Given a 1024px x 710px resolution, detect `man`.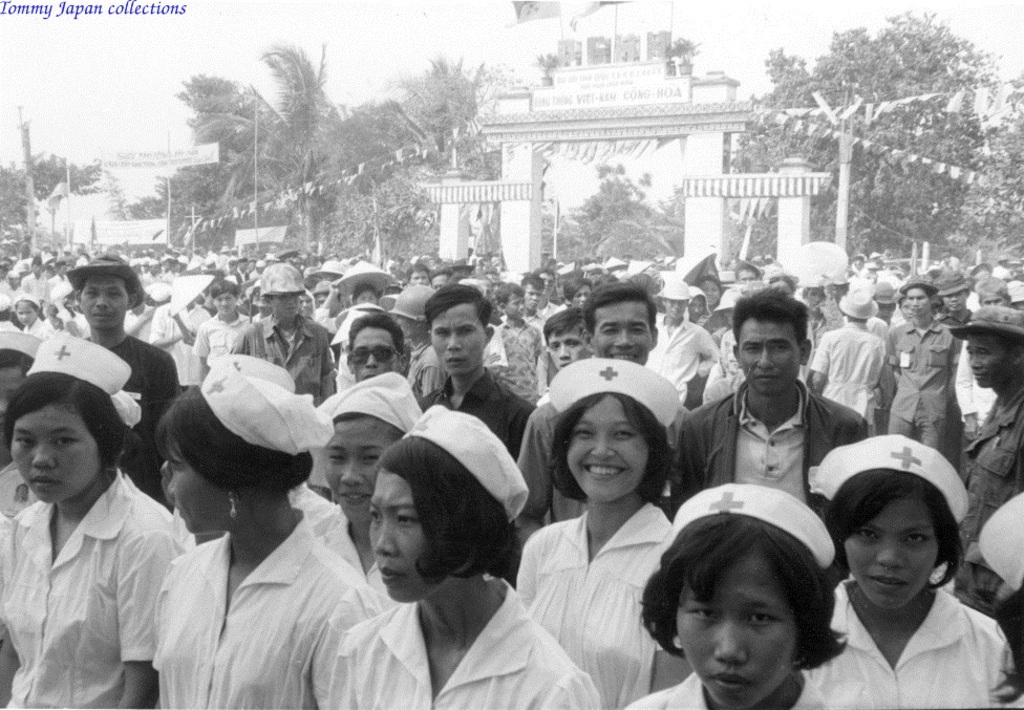
l=78, t=260, r=197, b=462.
